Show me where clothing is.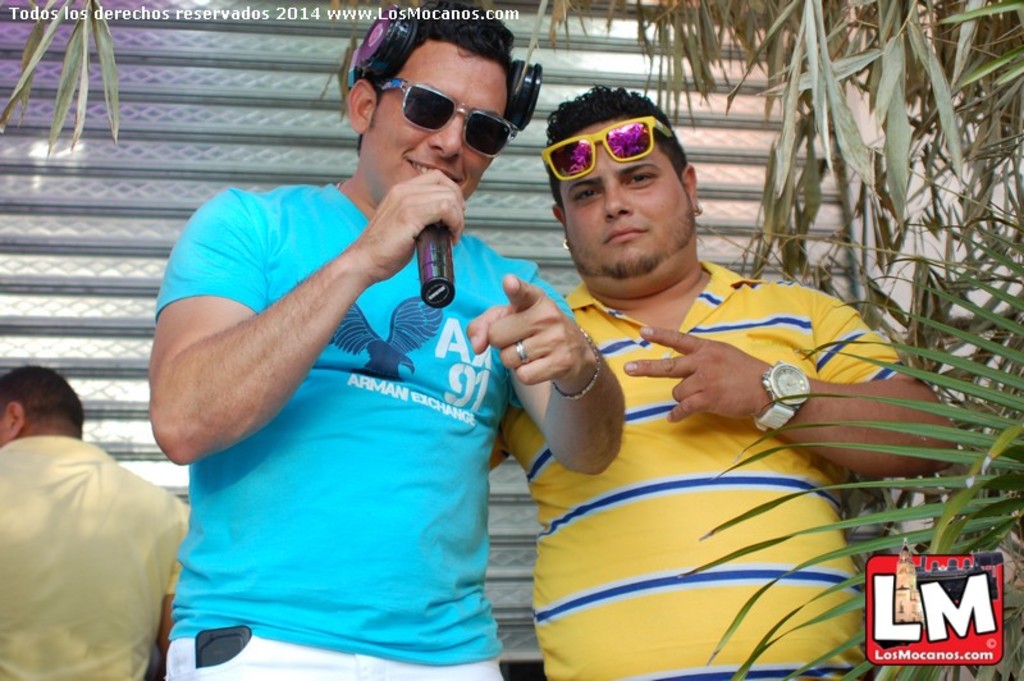
clothing is at locate(0, 429, 180, 680).
